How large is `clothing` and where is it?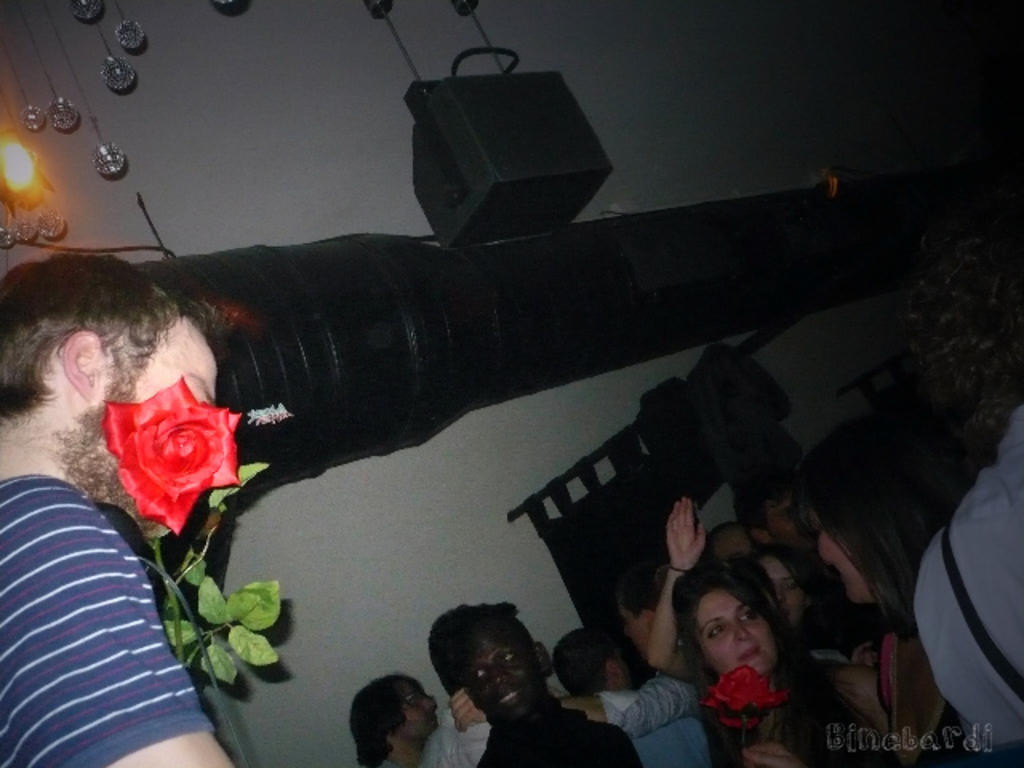
Bounding box: (left=606, top=658, right=722, bottom=739).
